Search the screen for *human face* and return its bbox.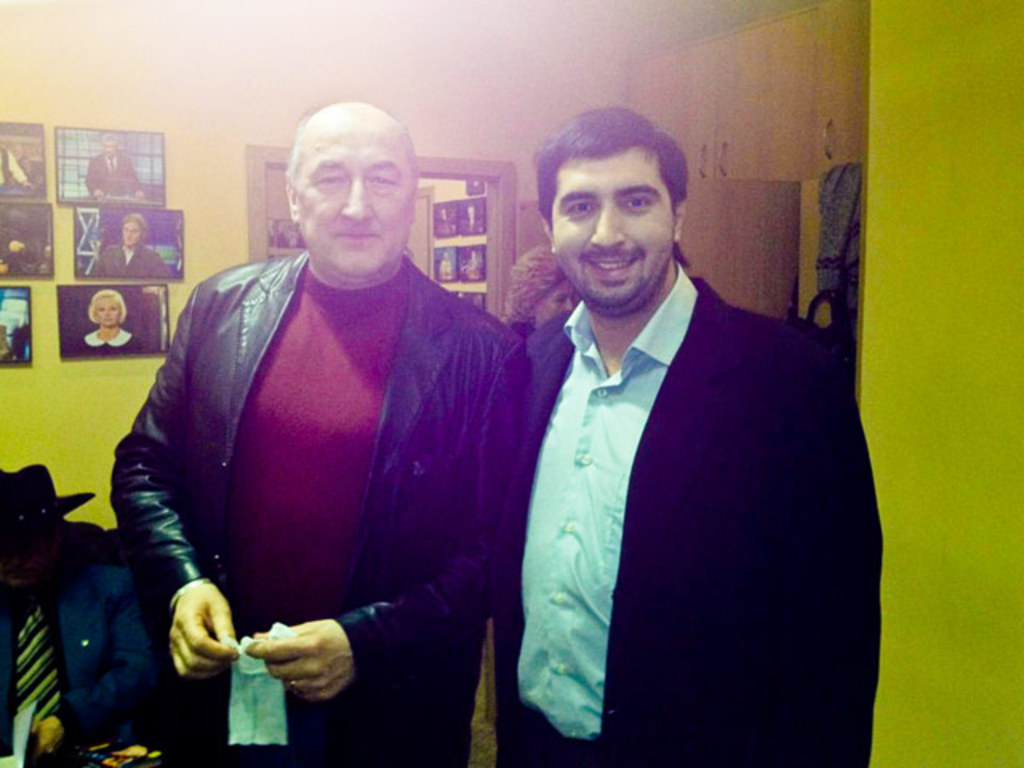
Found: bbox=(98, 299, 120, 328).
